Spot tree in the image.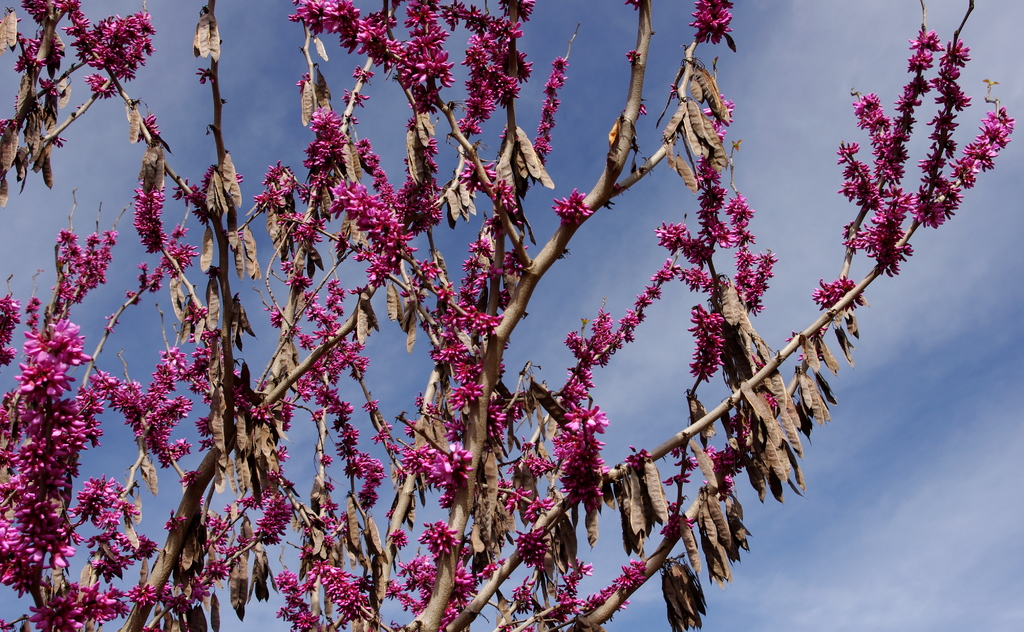
tree found at (left=0, top=0, right=1023, bottom=631).
